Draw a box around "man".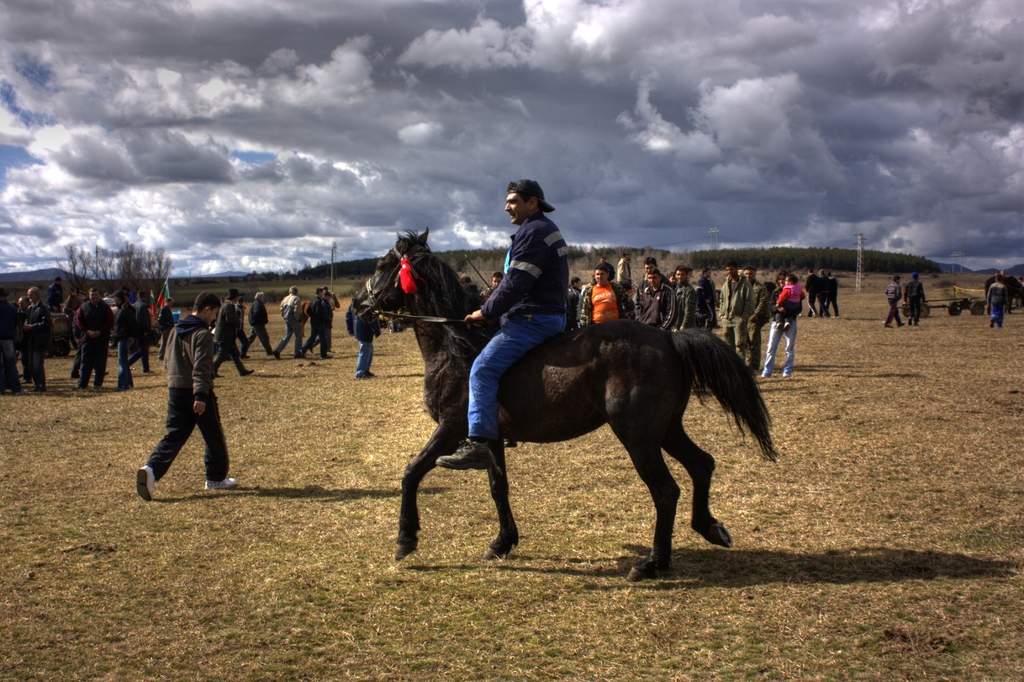
l=305, t=290, r=335, b=355.
